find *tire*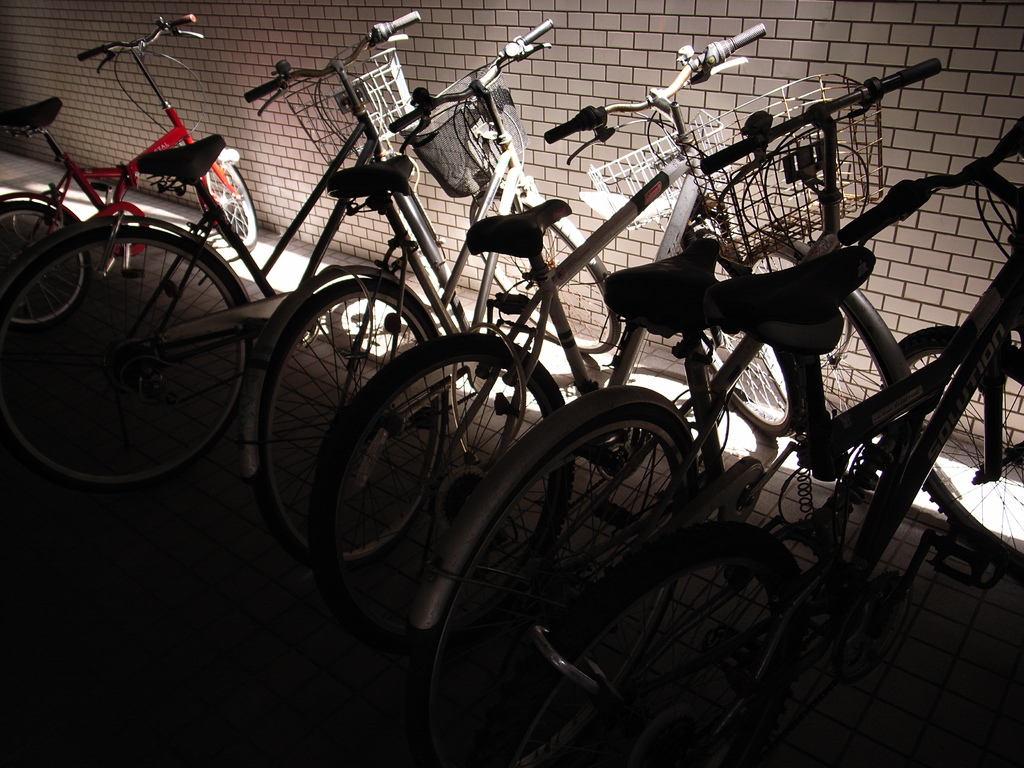
select_region(307, 340, 582, 662)
